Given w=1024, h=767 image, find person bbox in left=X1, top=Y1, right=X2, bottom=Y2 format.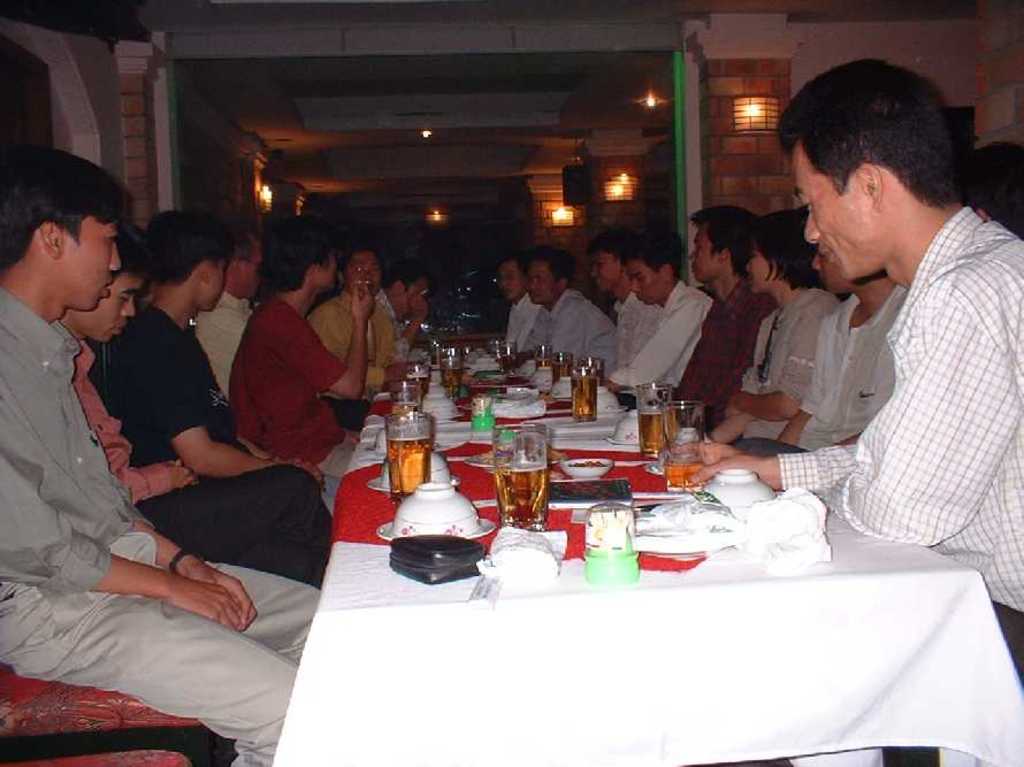
left=223, top=218, right=377, bottom=478.
